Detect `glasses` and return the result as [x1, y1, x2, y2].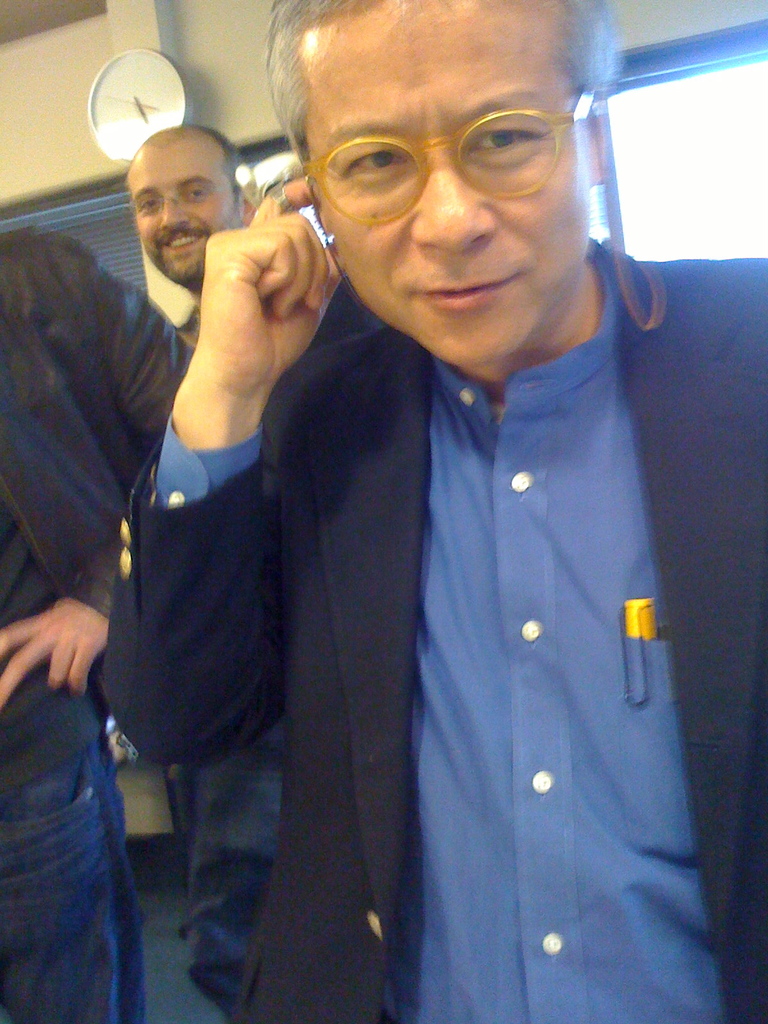
[295, 92, 596, 225].
